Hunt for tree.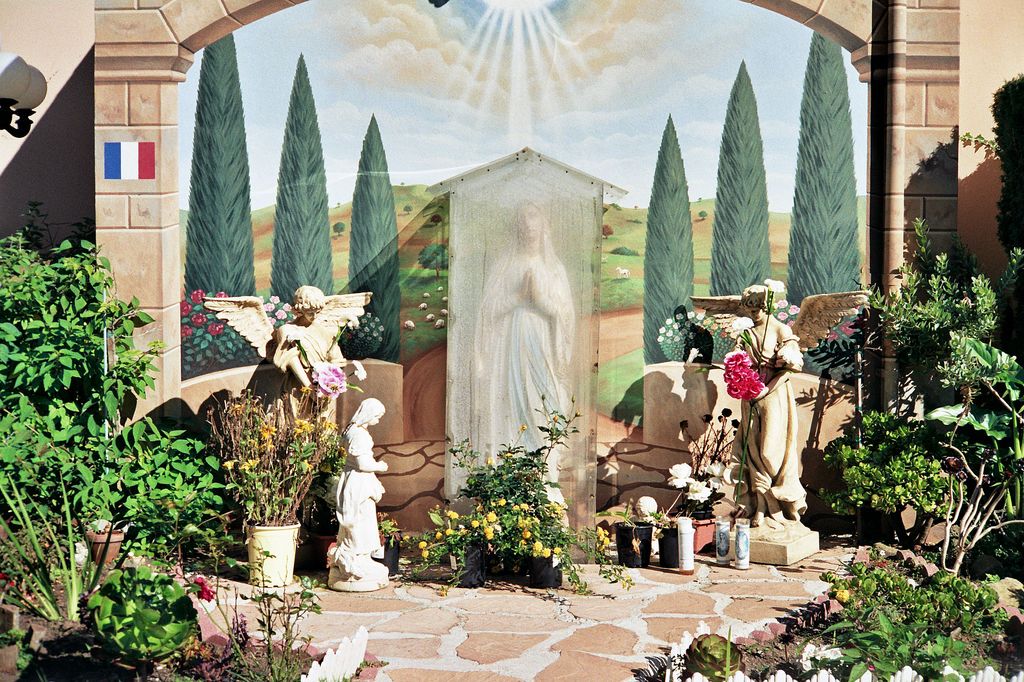
Hunted down at x1=639 y1=112 x2=692 y2=367.
